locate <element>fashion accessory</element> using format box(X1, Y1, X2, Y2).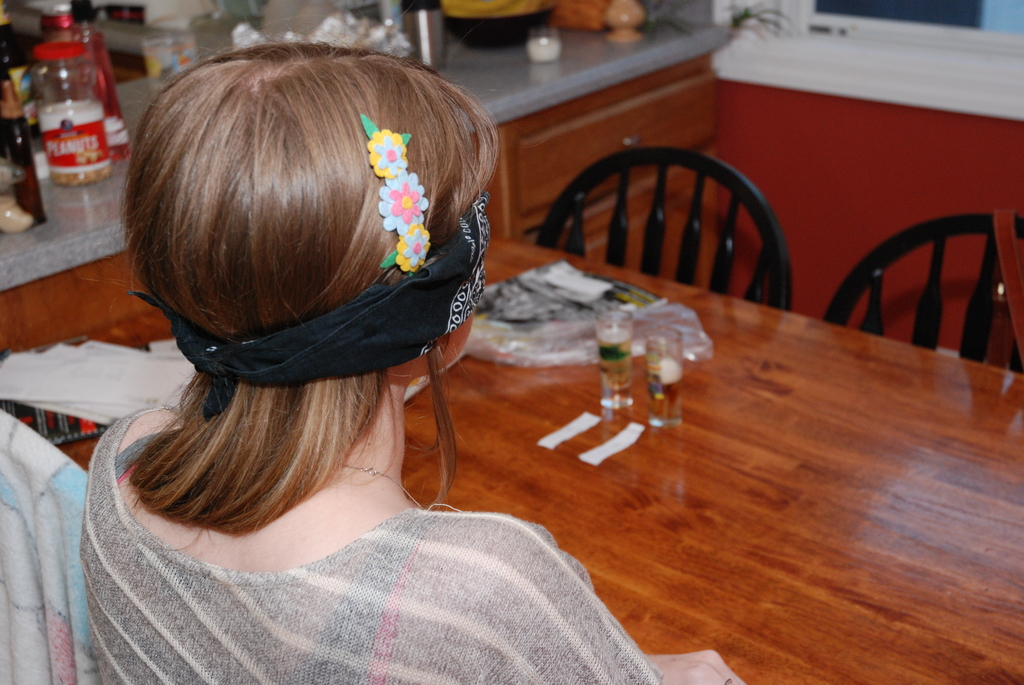
box(360, 116, 431, 276).
